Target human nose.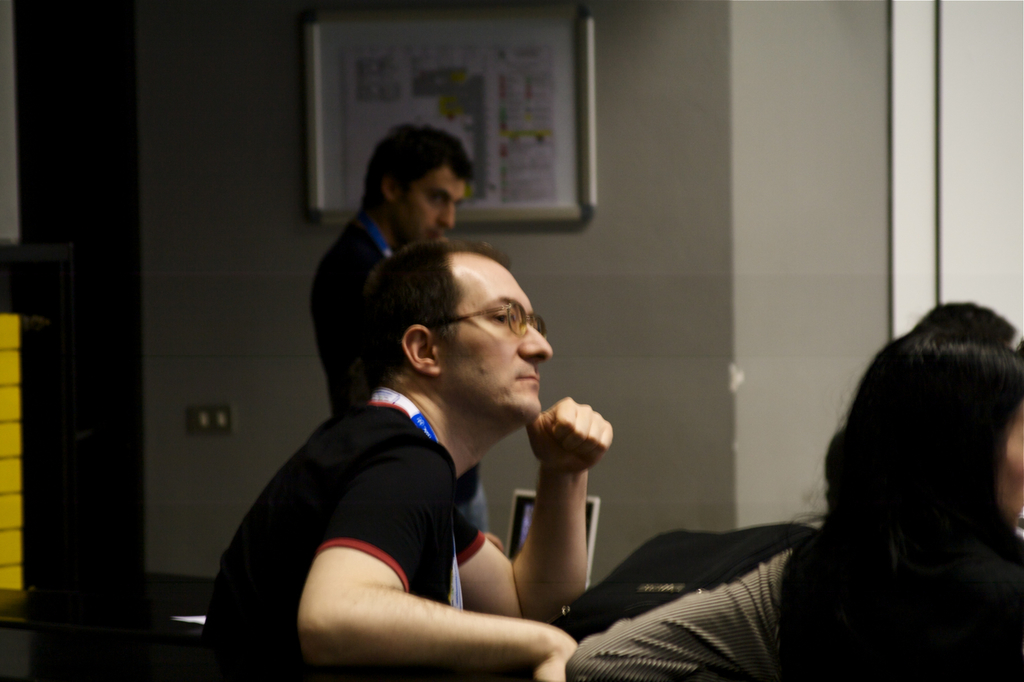
Target region: pyautogui.locateOnScreen(518, 317, 555, 359).
